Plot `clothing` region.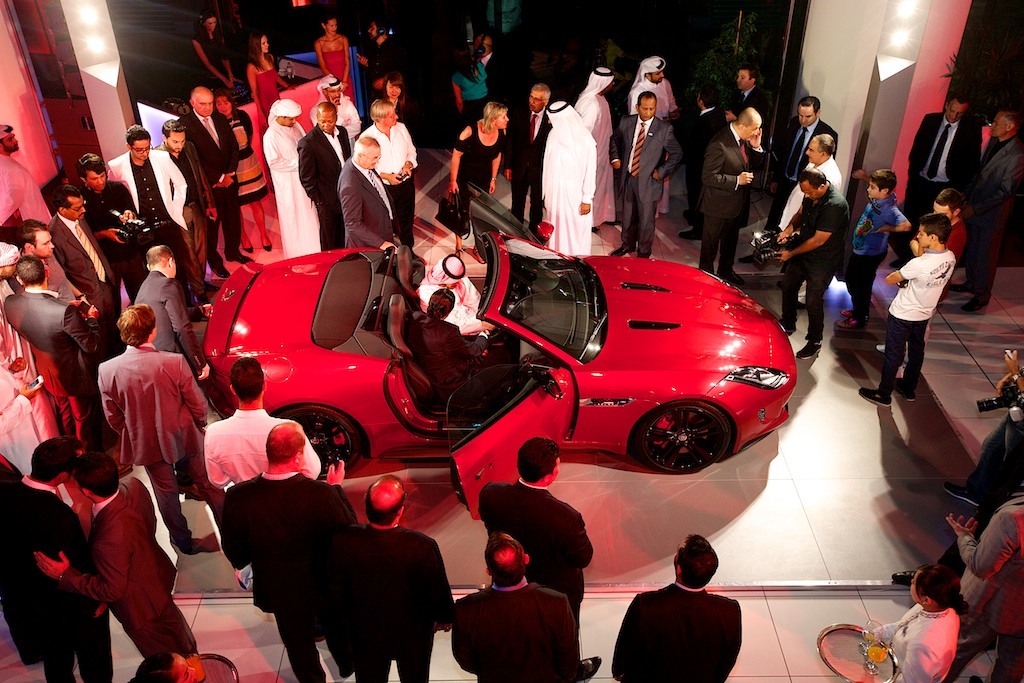
Plotted at 0, 36, 1013, 682.
